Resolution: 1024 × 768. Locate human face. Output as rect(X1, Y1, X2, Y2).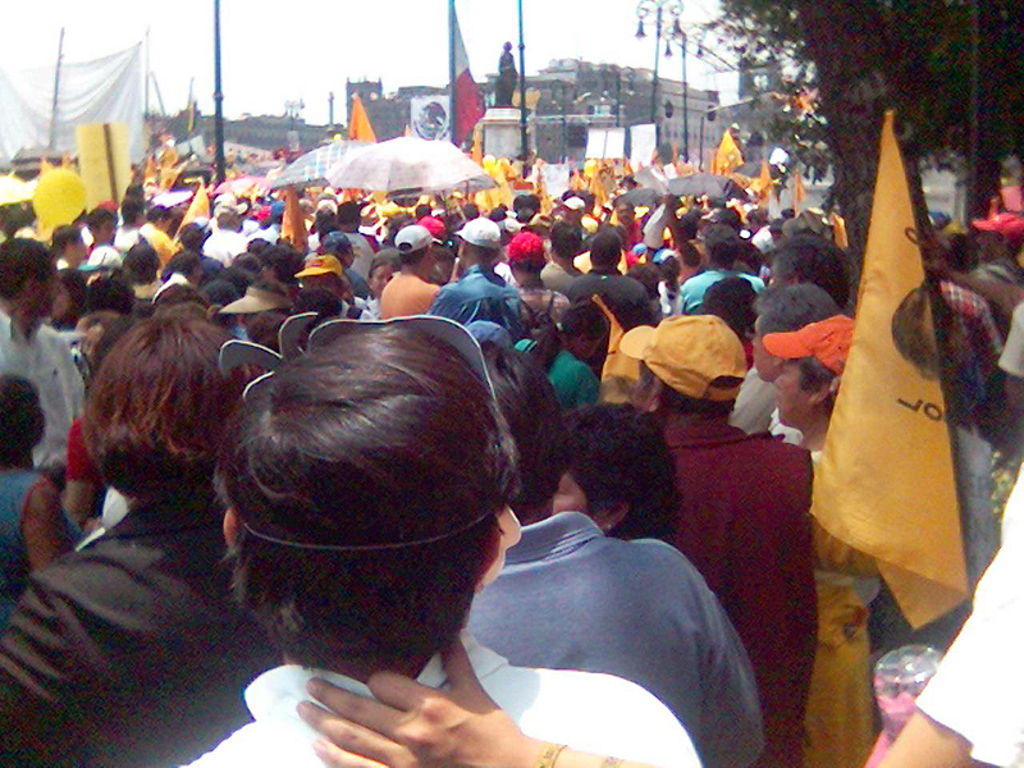
rect(41, 264, 64, 316).
